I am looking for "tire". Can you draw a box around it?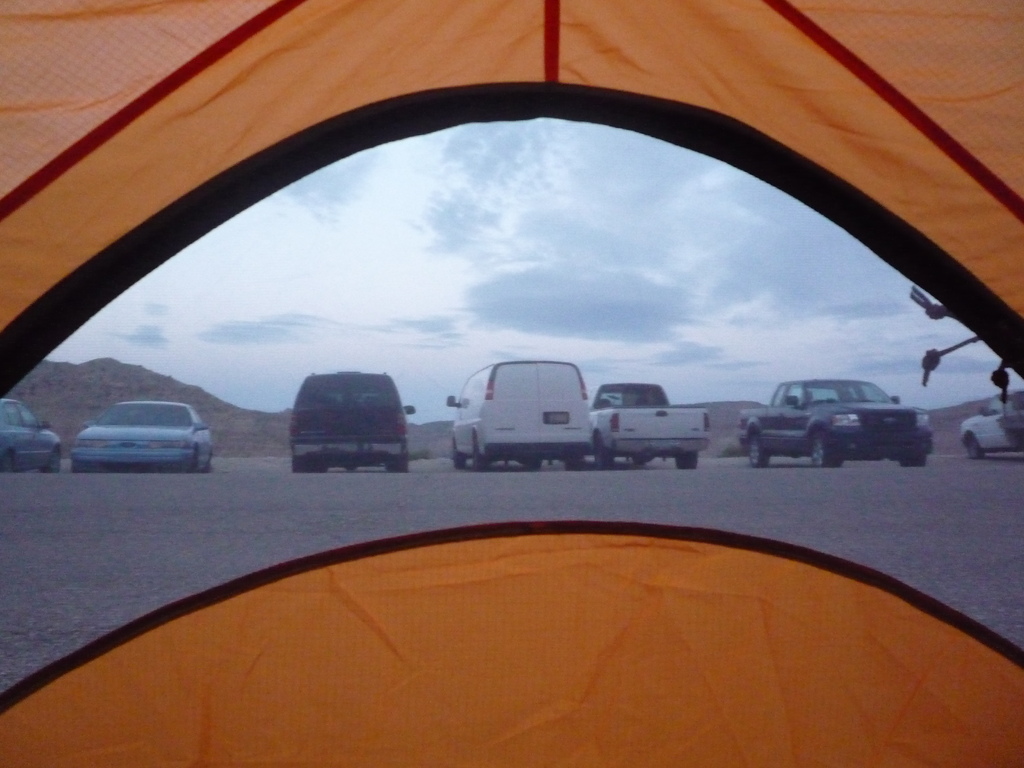
Sure, the bounding box is <bbox>749, 433, 769, 466</bbox>.
